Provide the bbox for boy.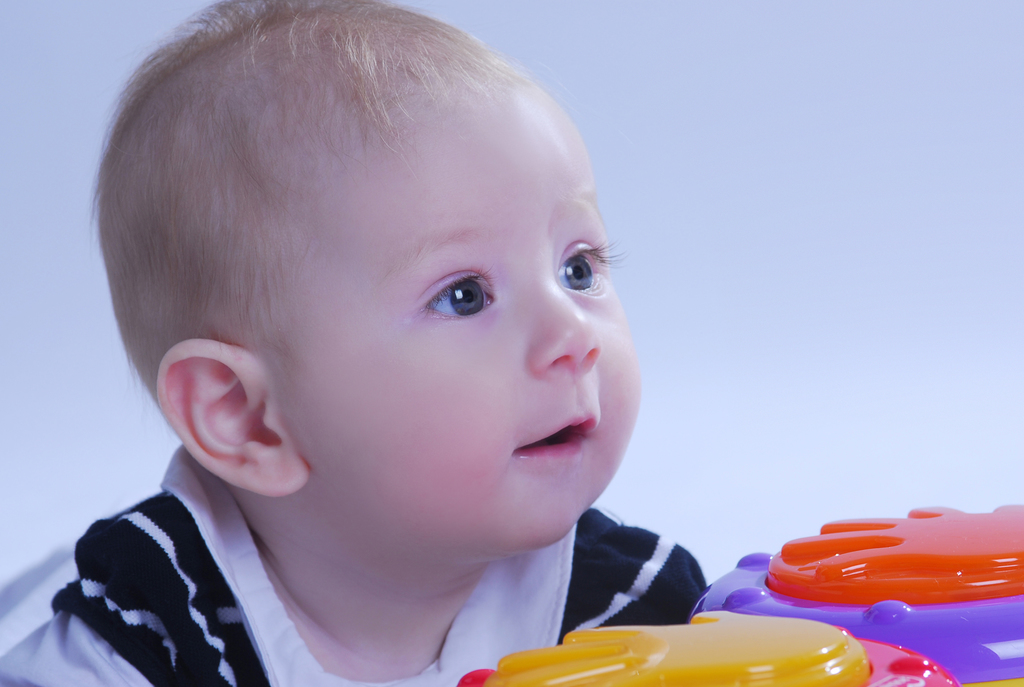
(45,0,756,679).
